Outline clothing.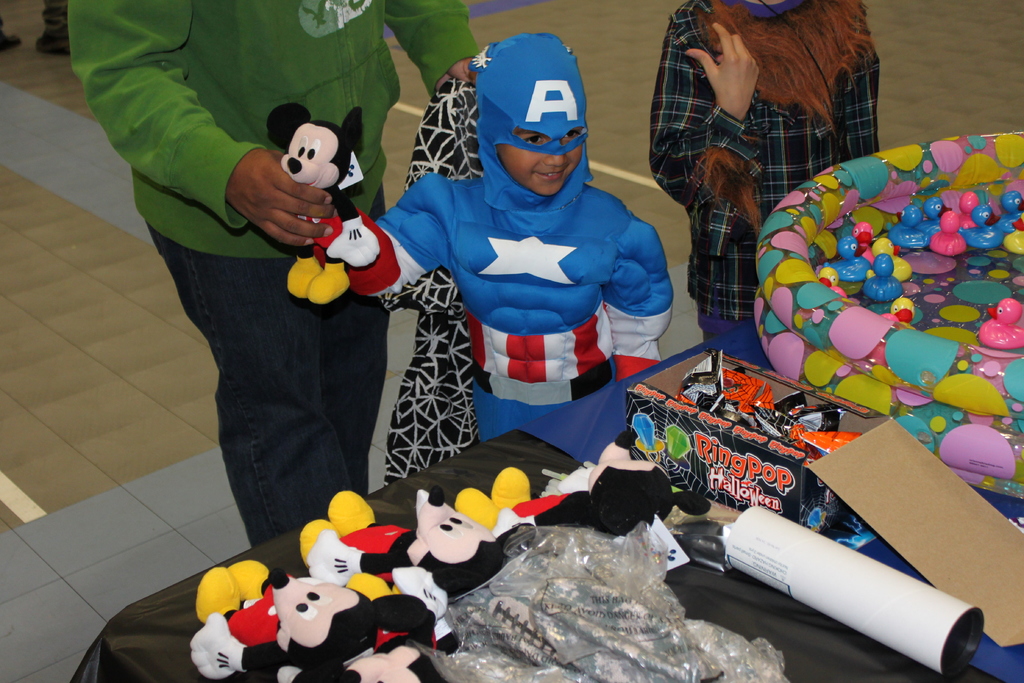
Outline: 371/109/687/450.
